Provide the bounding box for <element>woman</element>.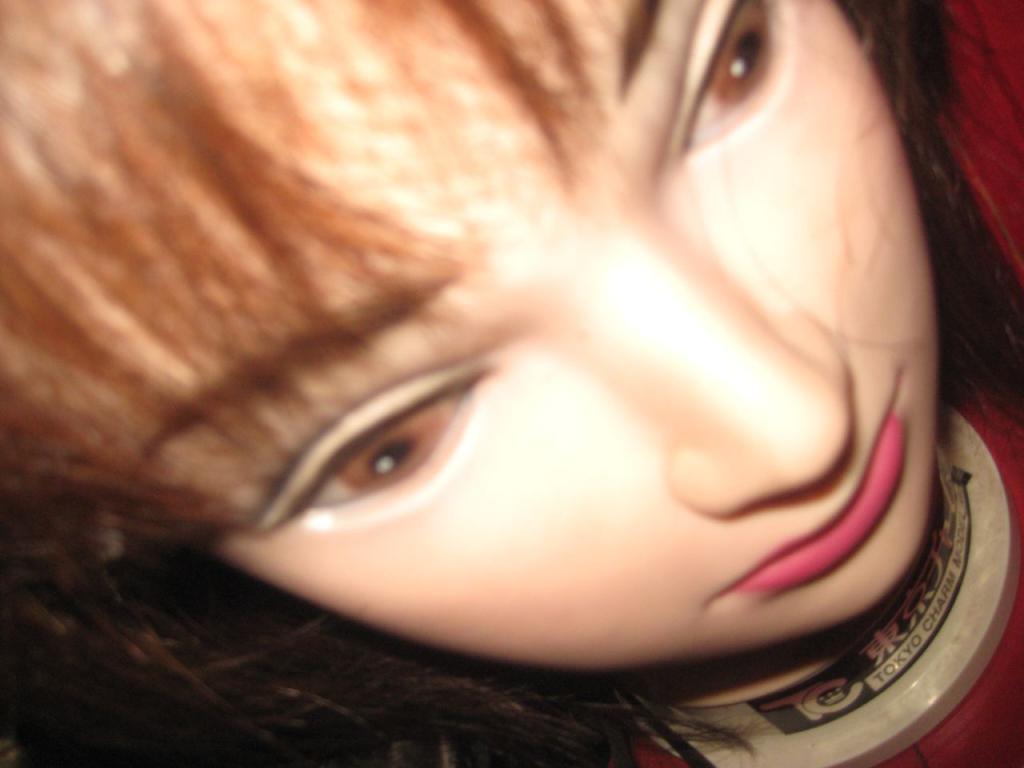
l=0, t=0, r=1023, b=767.
